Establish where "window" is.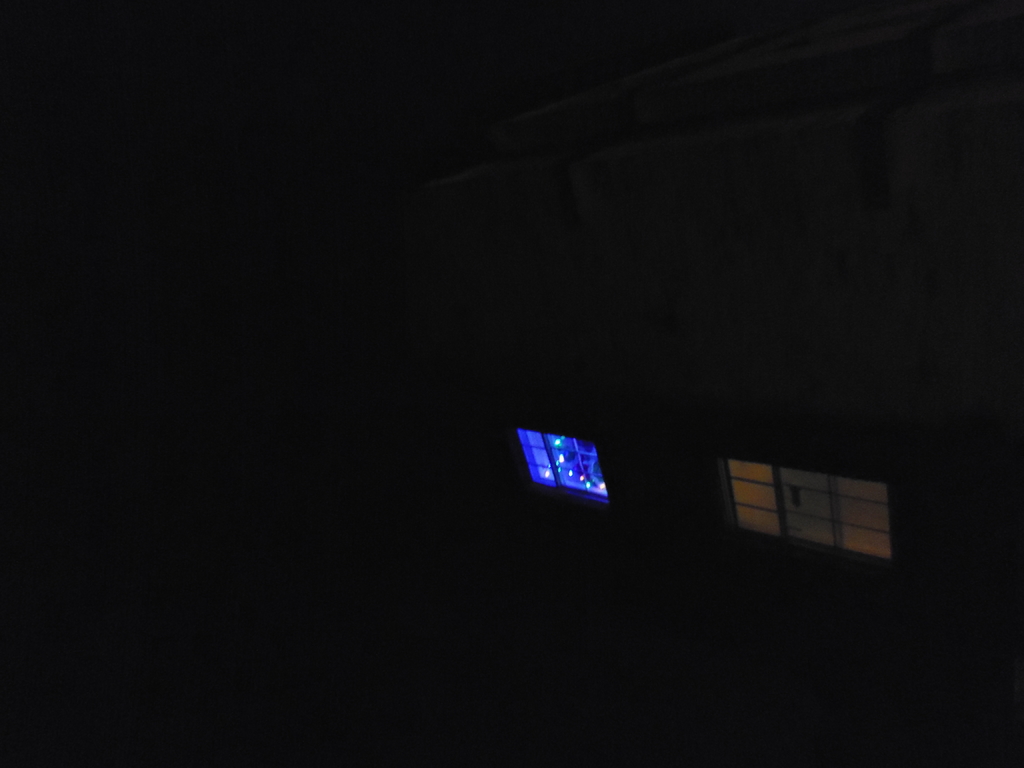
Established at BBox(726, 458, 893, 559).
